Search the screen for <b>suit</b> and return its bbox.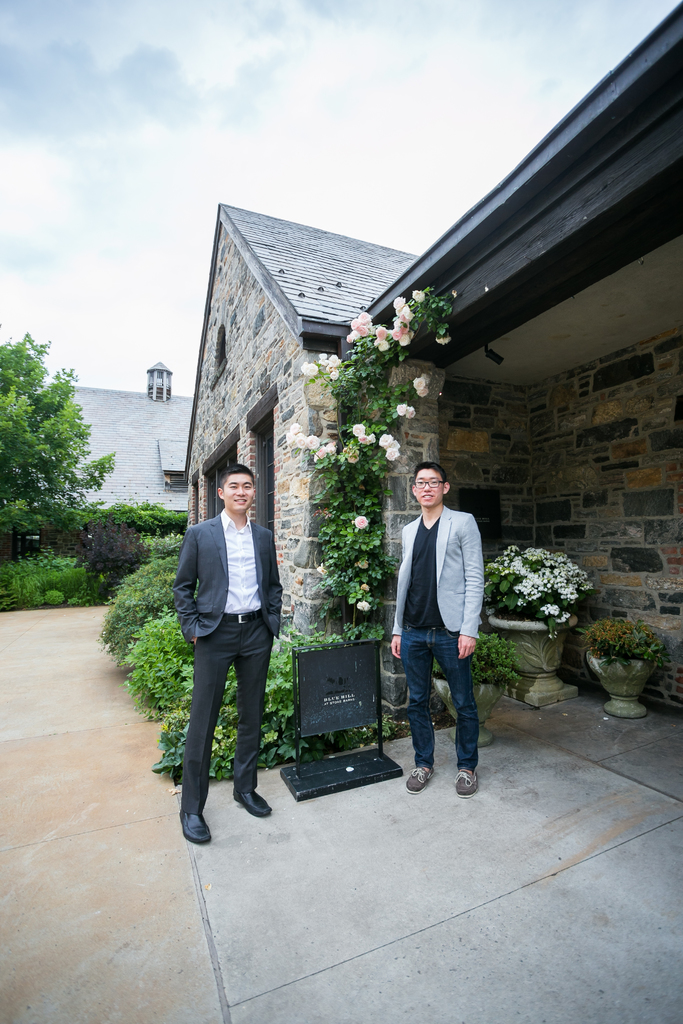
Found: 395,504,488,781.
